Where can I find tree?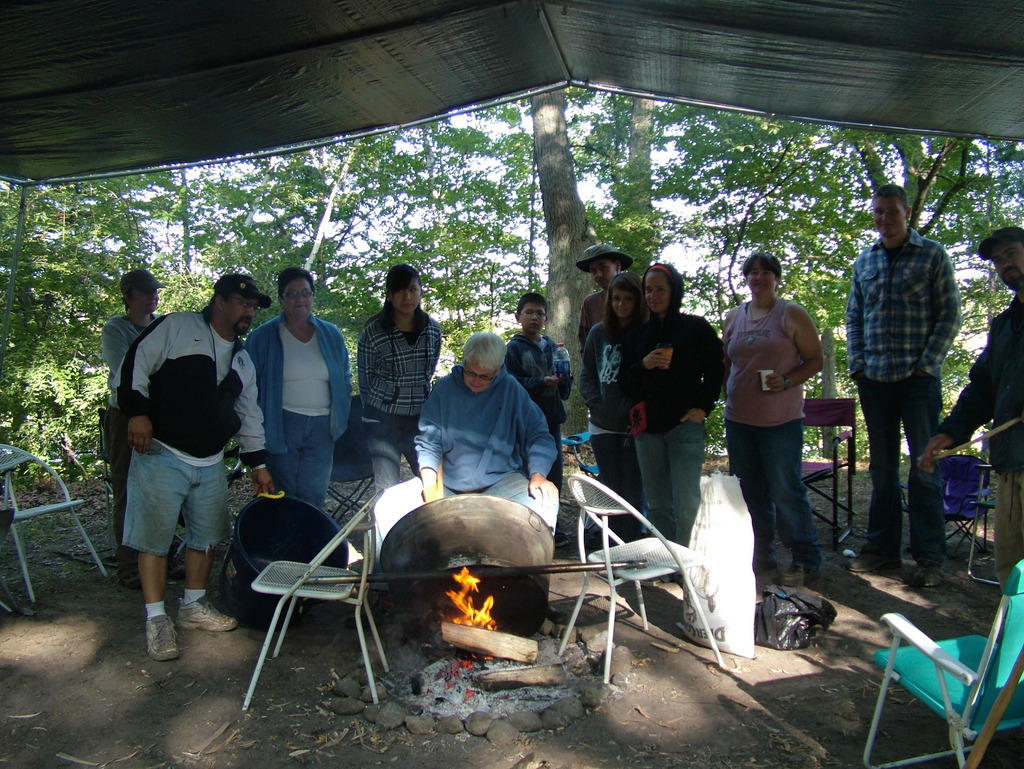
You can find it at (left=516, top=90, right=616, bottom=448).
